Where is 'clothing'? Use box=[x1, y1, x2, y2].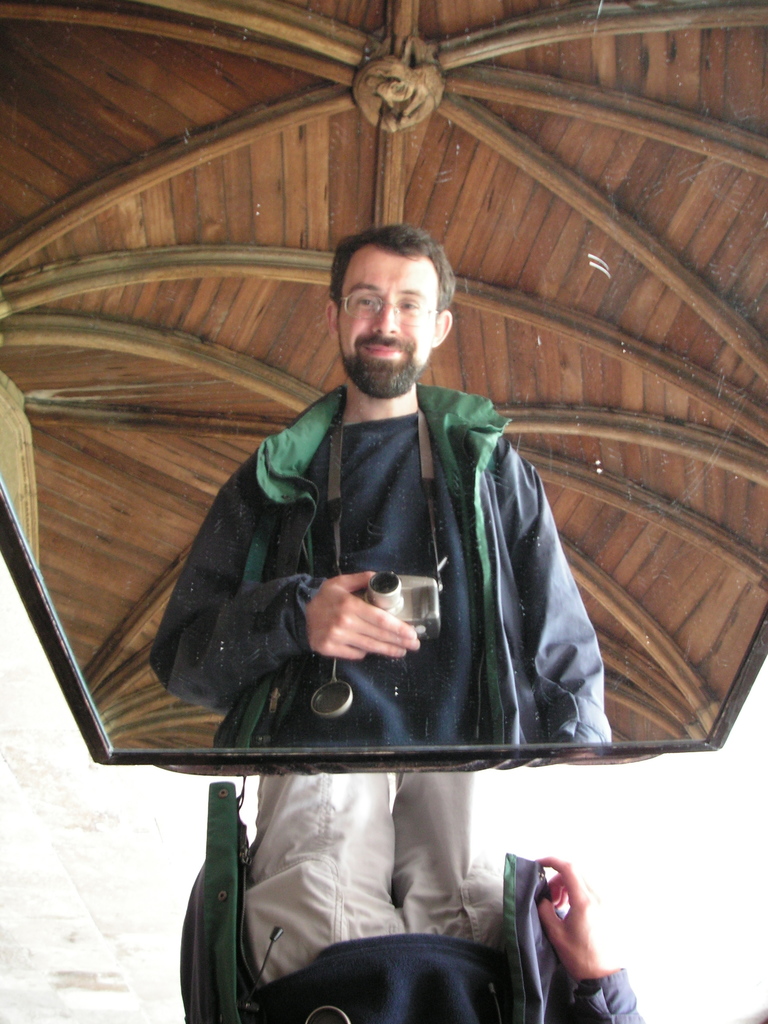
box=[132, 359, 598, 772].
